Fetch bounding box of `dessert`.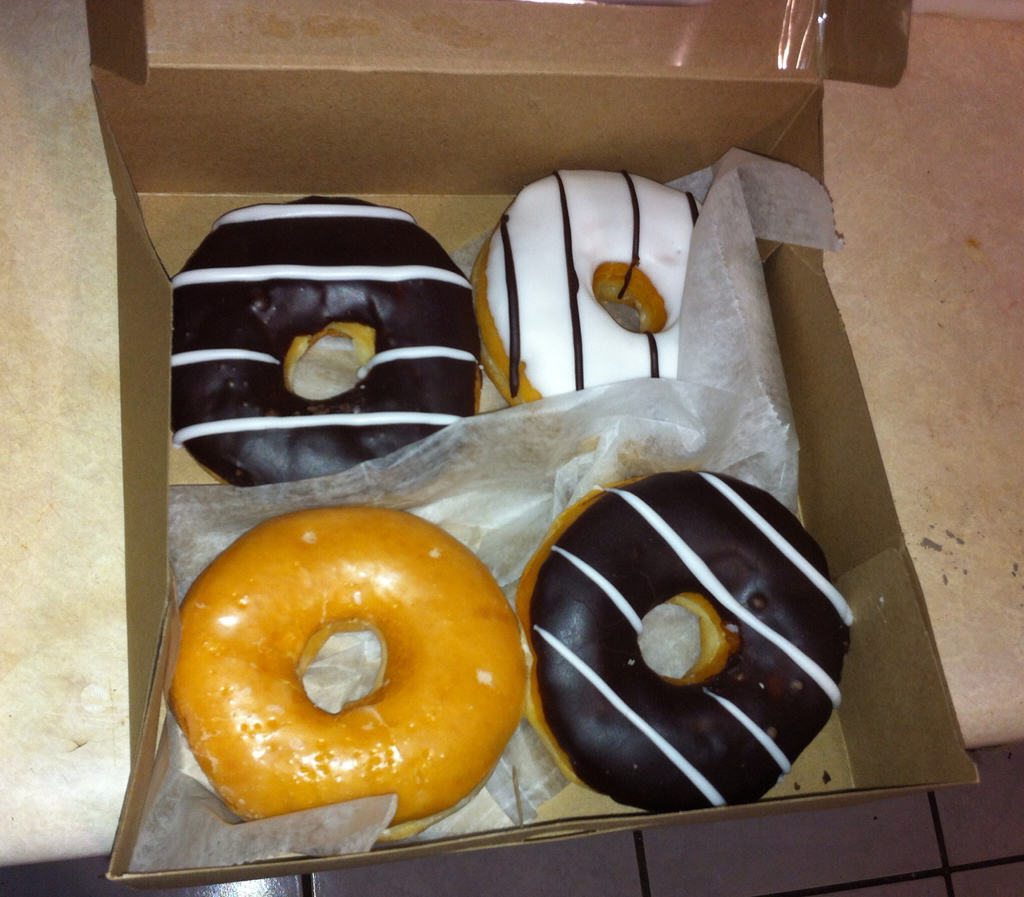
Bbox: crop(150, 221, 528, 516).
